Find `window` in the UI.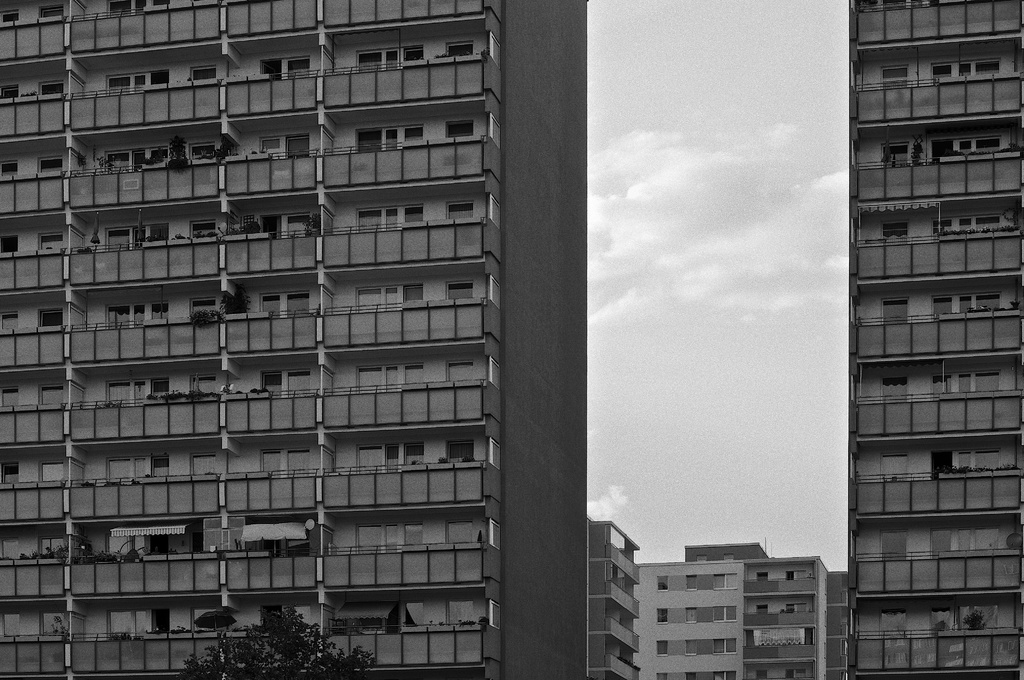
UI element at [x1=37, y1=461, x2=63, y2=485].
